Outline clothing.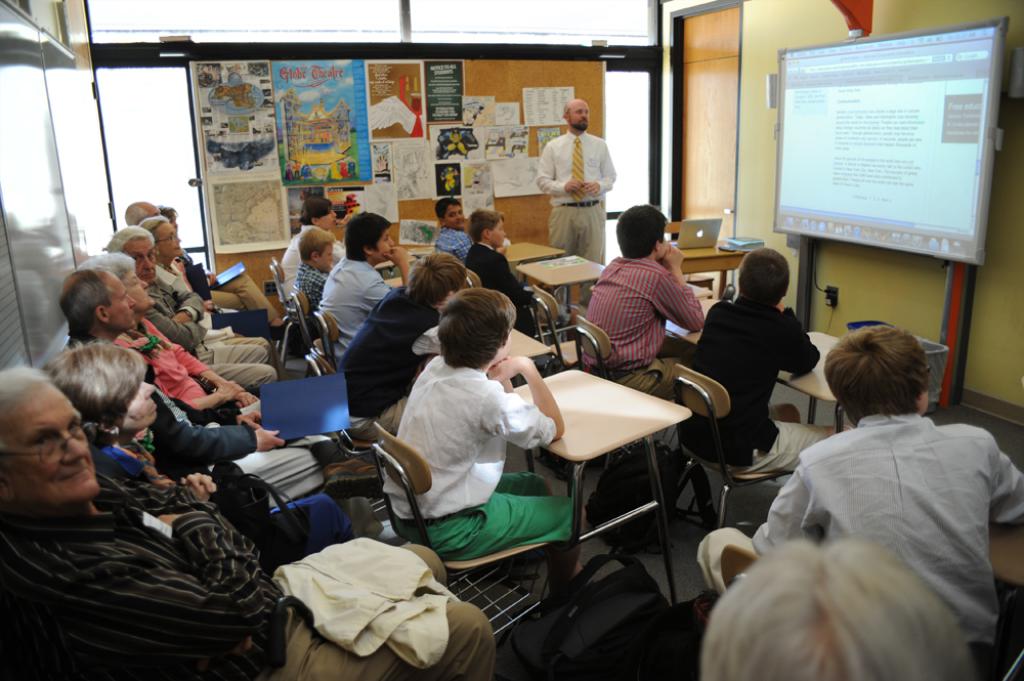
Outline: region(0, 483, 283, 680).
